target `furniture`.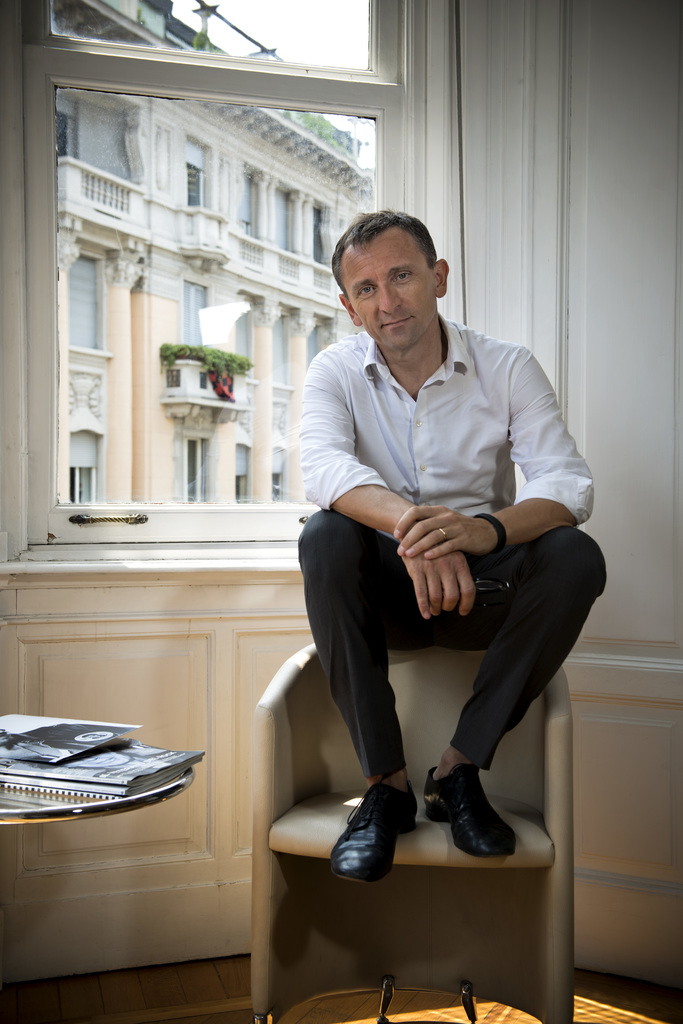
Target region: 0:776:200:829.
